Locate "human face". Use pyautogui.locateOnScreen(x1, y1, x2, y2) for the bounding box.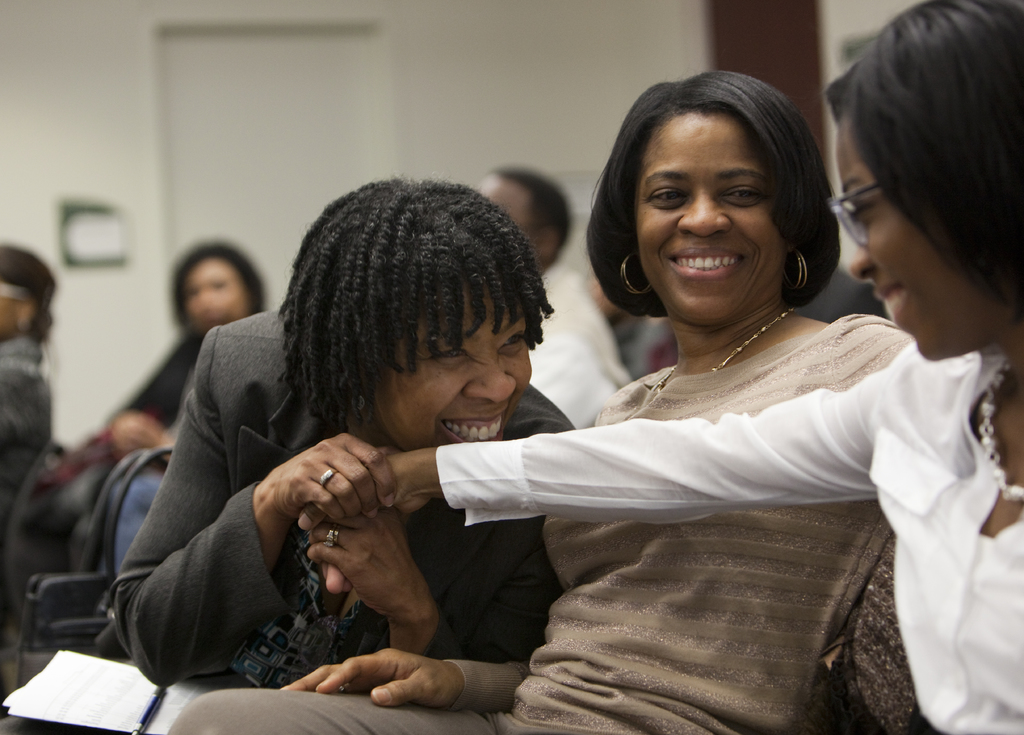
pyautogui.locateOnScreen(625, 106, 818, 319).
